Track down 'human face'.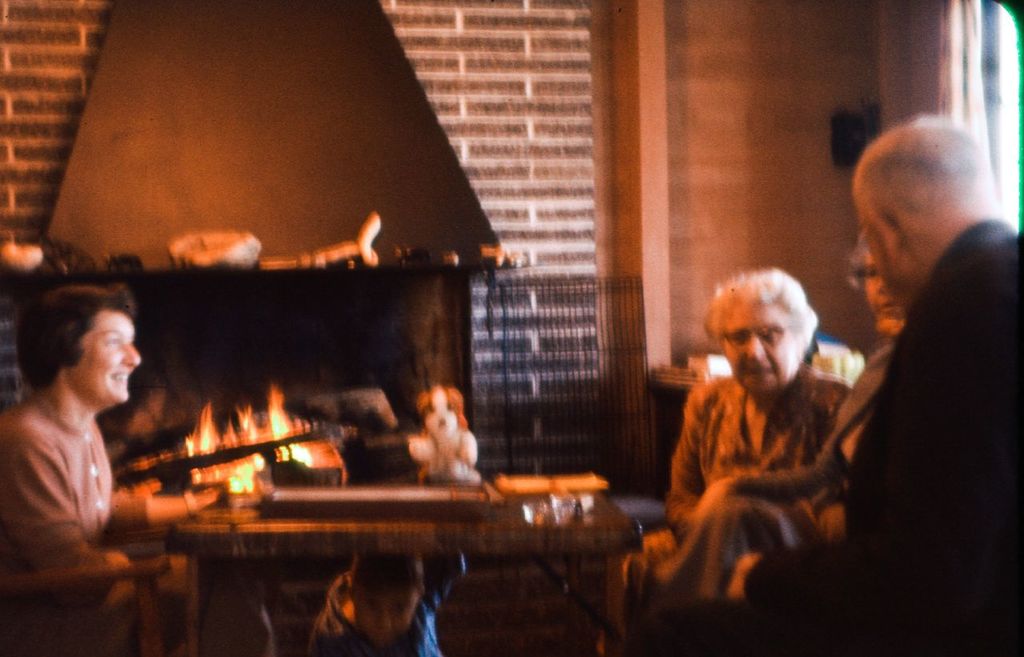
Tracked to left=71, top=314, right=142, bottom=401.
